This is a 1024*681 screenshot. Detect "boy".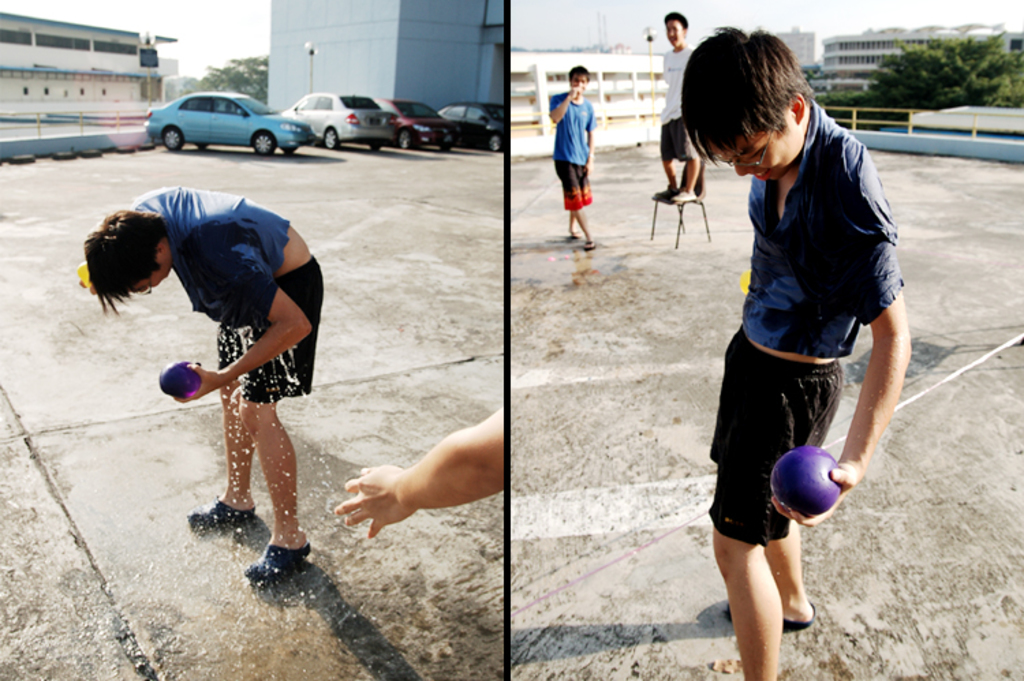
crop(681, 26, 912, 680).
